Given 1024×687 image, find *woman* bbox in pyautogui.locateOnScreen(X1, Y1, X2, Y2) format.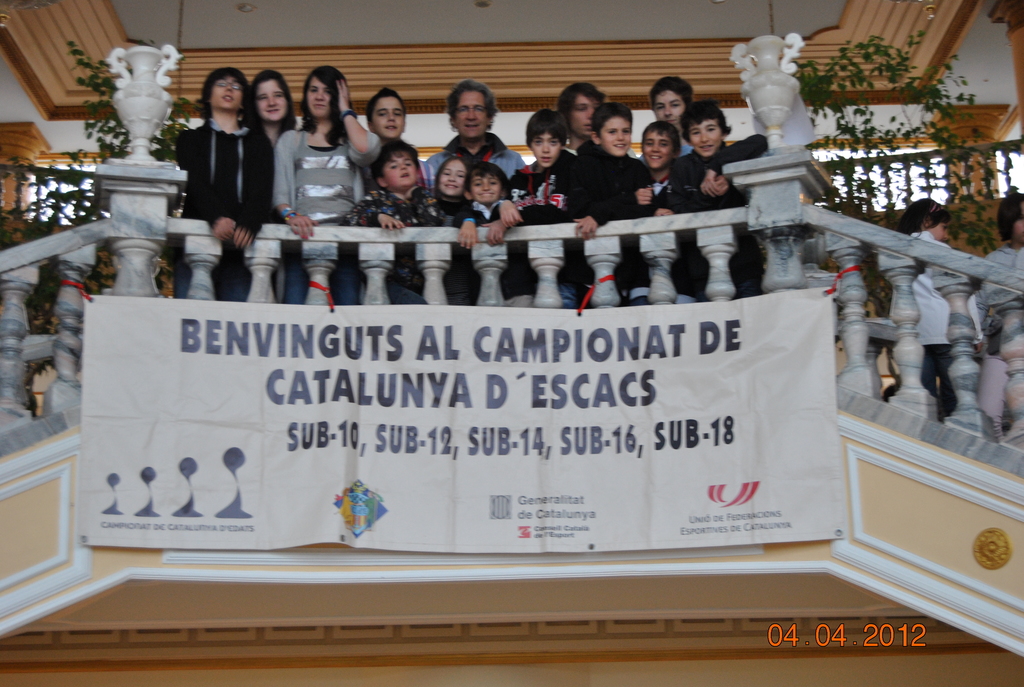
pyautogui.locateOnScreen(273, 65, 381, 304).
